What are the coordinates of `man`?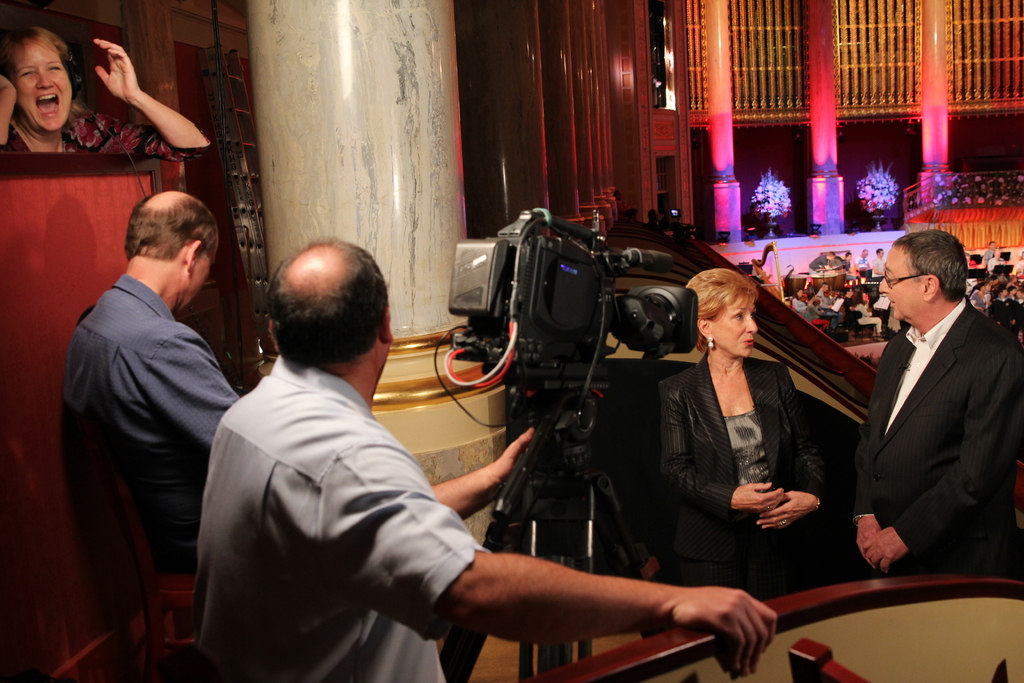
pyautogui.locateOnScreen(191, 236, 778, 682).
